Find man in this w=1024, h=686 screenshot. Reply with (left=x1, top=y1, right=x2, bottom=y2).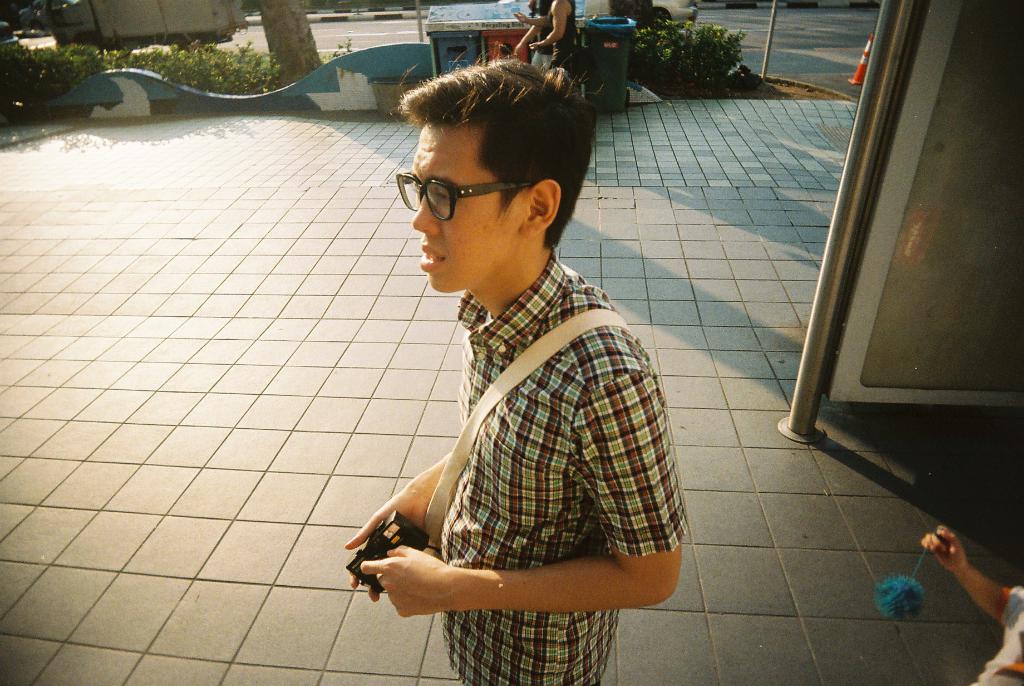
(left=527, top=0, right=576, bottom=84).
